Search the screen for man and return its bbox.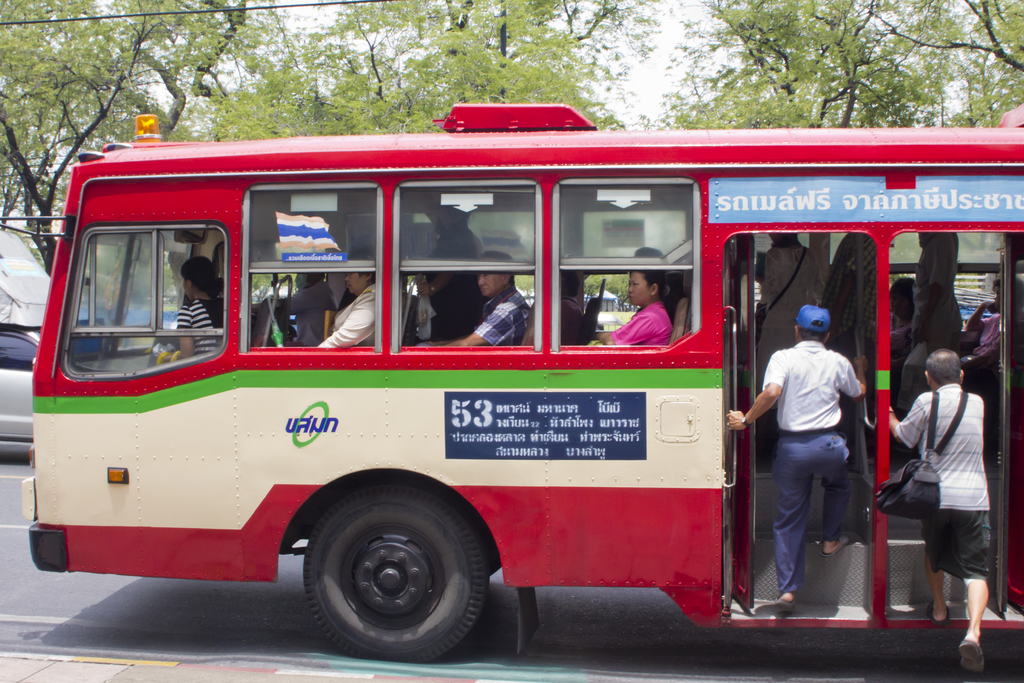
Found: (420, 251, 530, 349).
